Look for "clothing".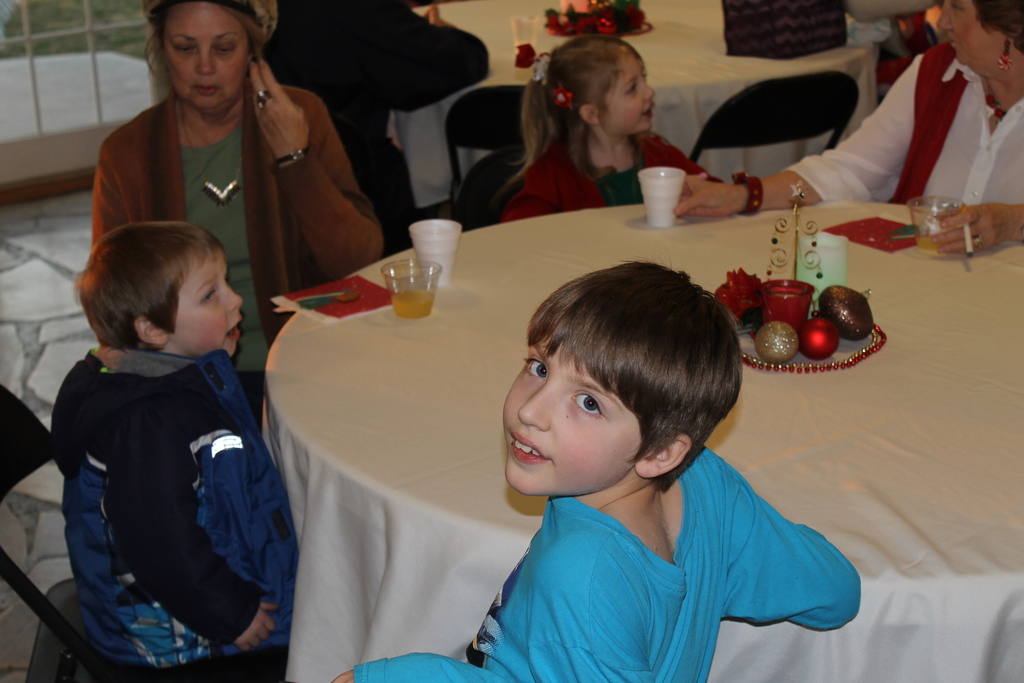
Found: bbox=[495, 128, 705, 224].
